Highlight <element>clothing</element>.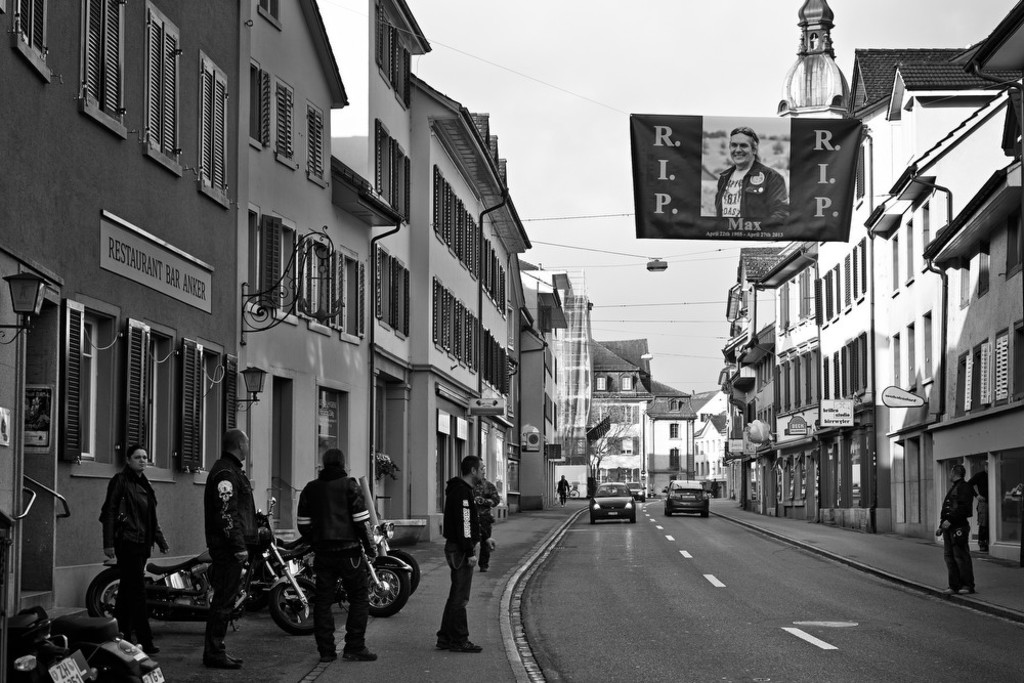
Highlighted region: BBox(296, 472, 366, 650).
